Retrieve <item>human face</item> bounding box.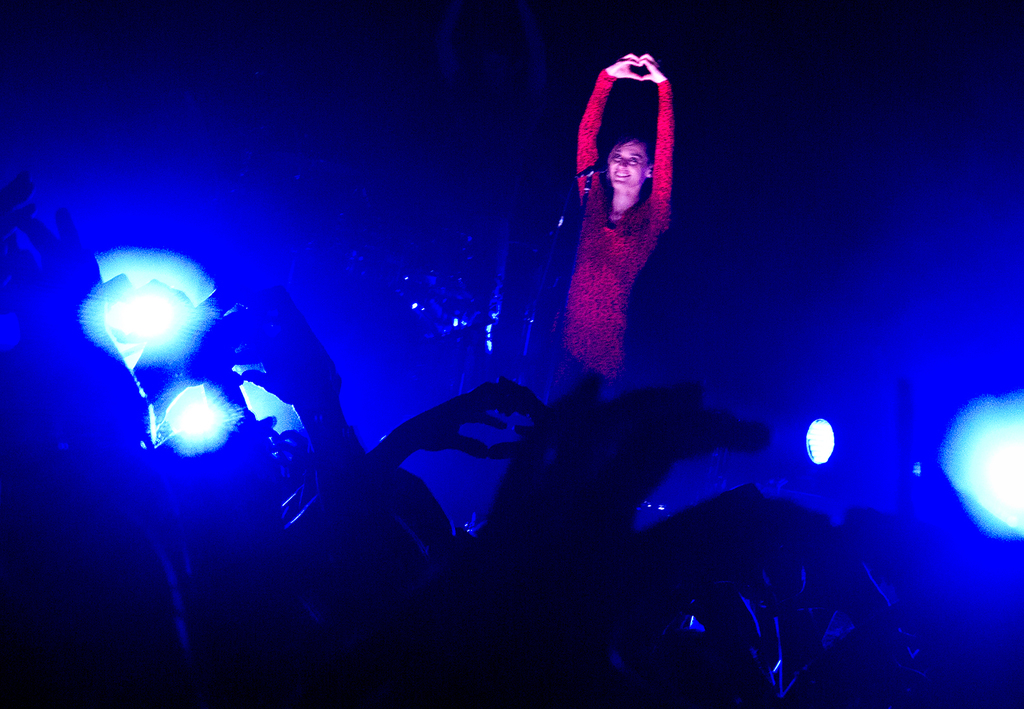
Bounding box: left=609, top=140, right=648, bottom=189.
